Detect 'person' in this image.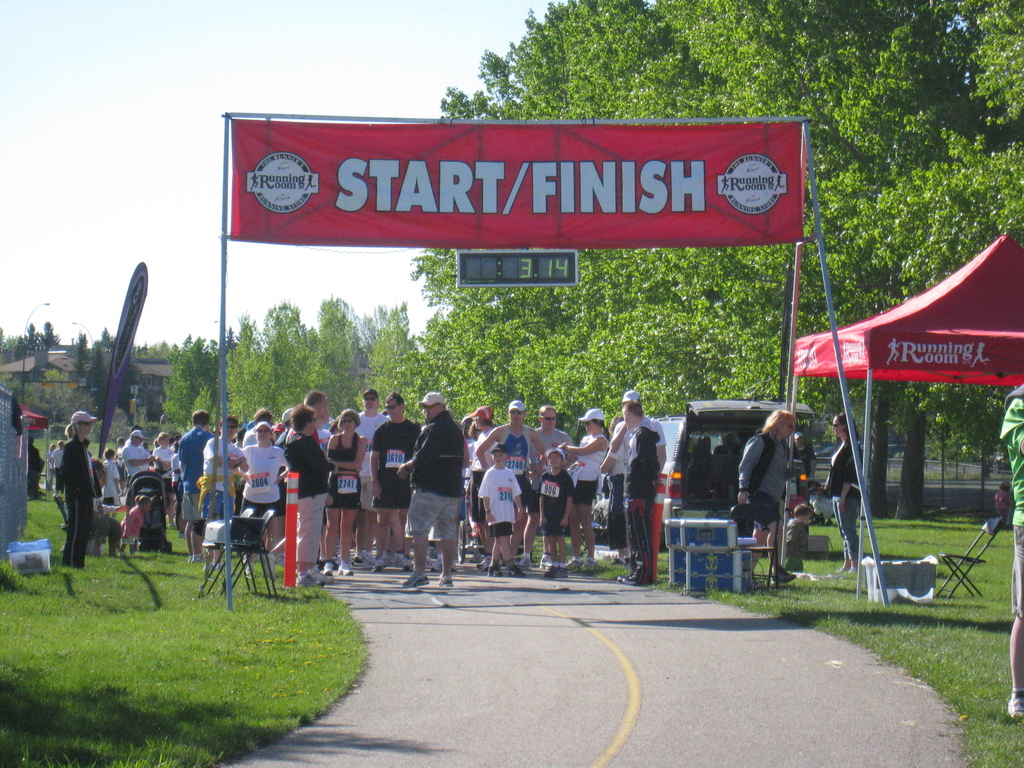
Detection: left=810, top=410, right=868, bottom=570.
